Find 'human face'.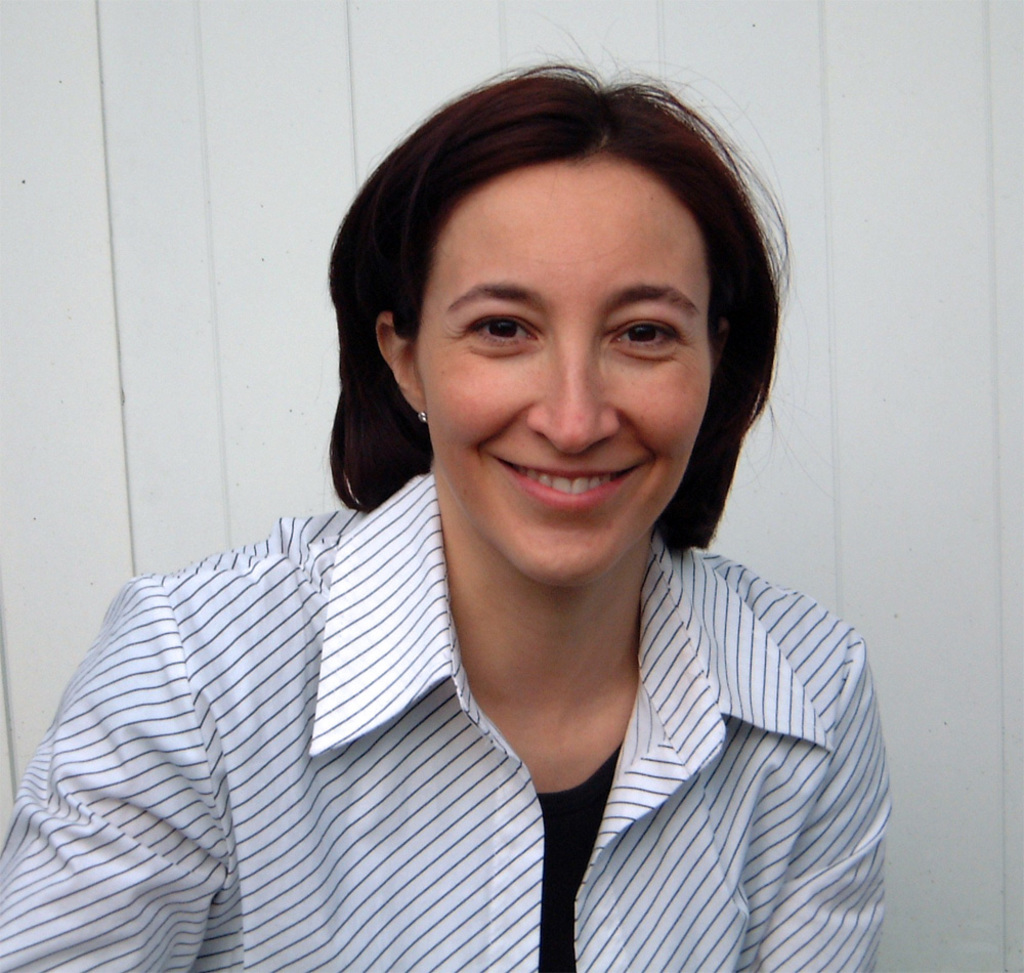
(x1=414, y1=152, x2=712, y2=576).
